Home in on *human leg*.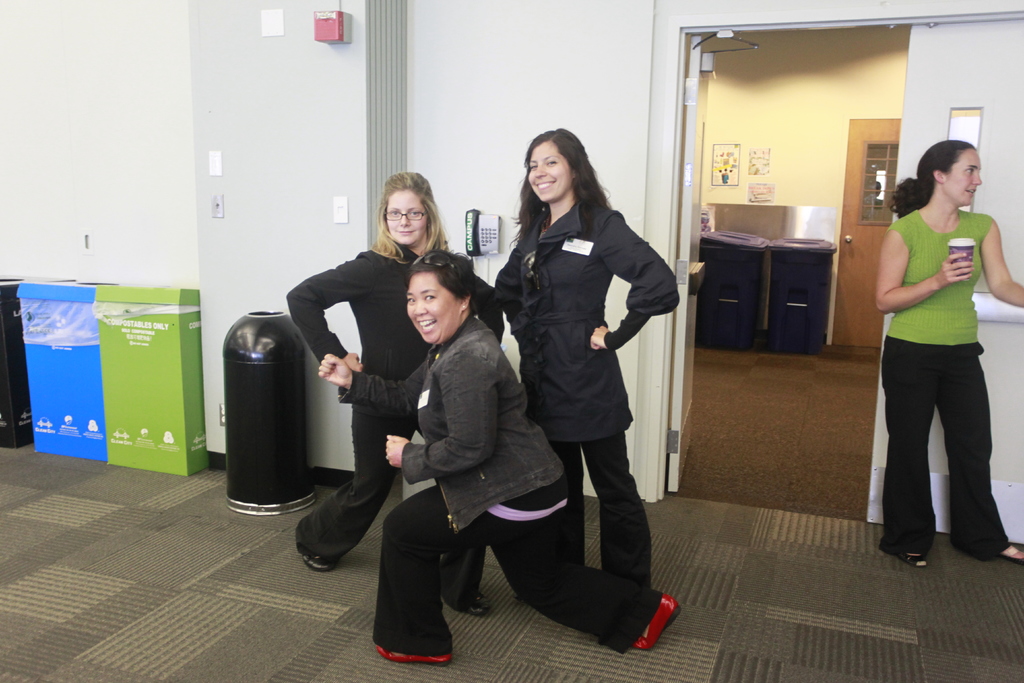
Homed in at [366, 483, 464, 658].
